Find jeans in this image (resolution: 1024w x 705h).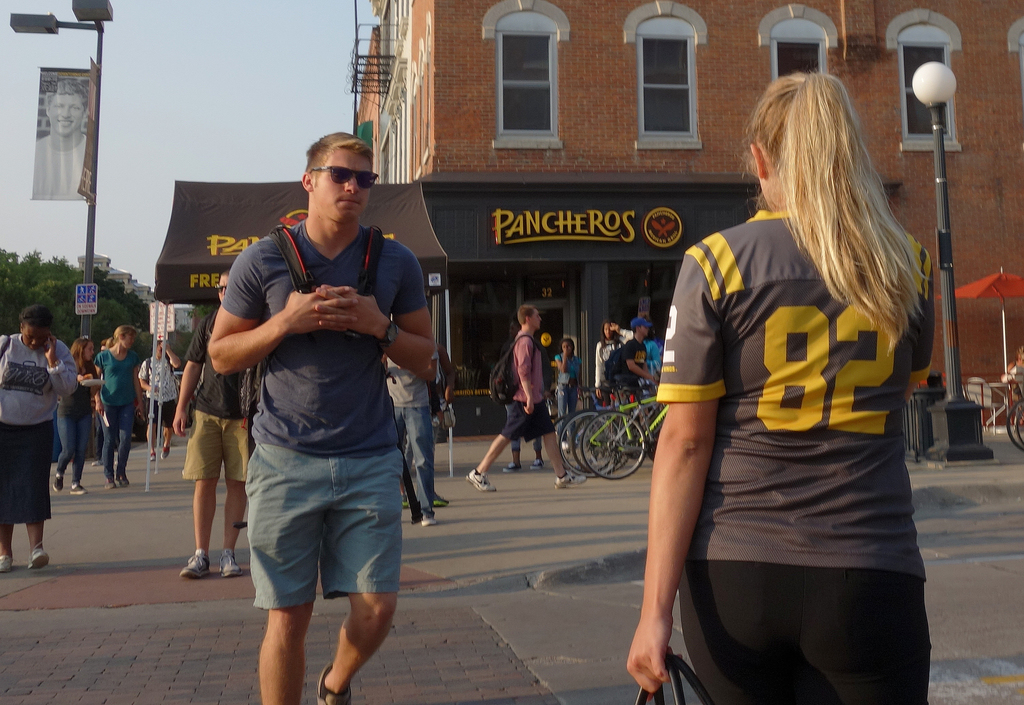
bbox(509, 436, 543, 454).
